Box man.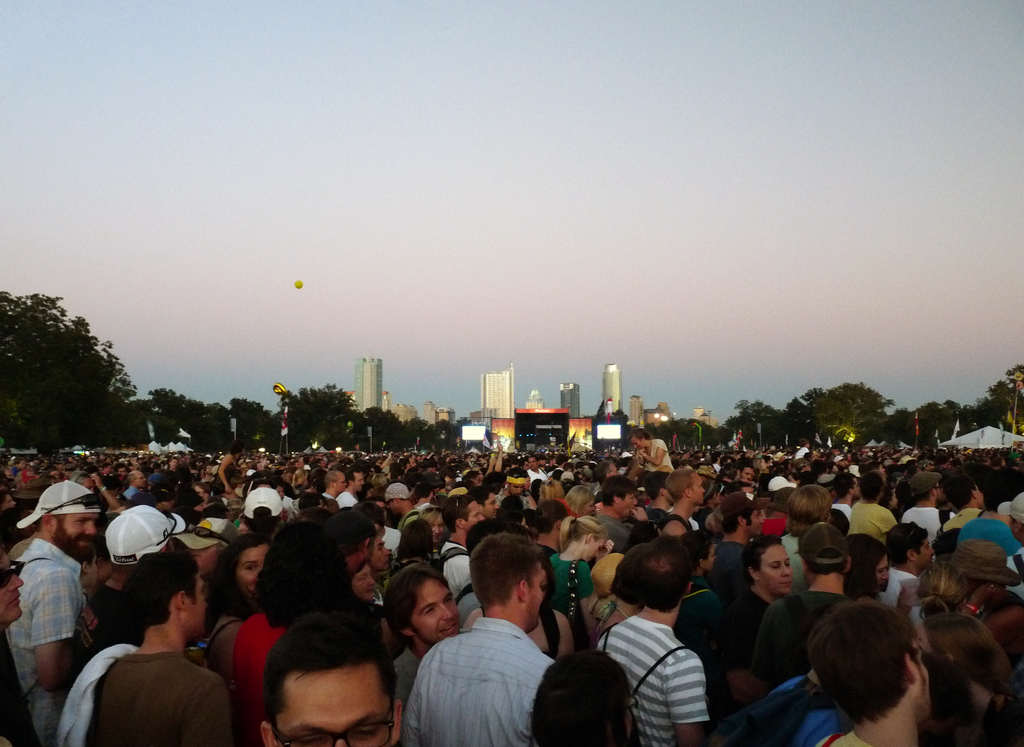
[324, 473, 346, 514].
